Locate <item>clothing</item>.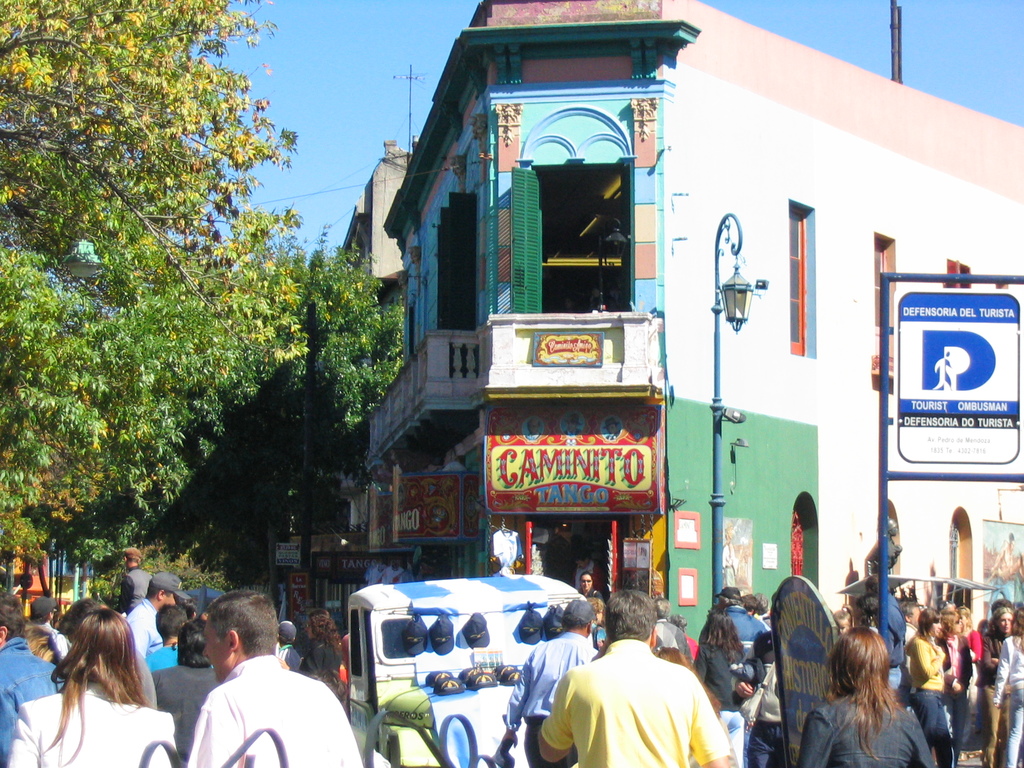
Bounding box: bbox(540, 643, 736, 767).
